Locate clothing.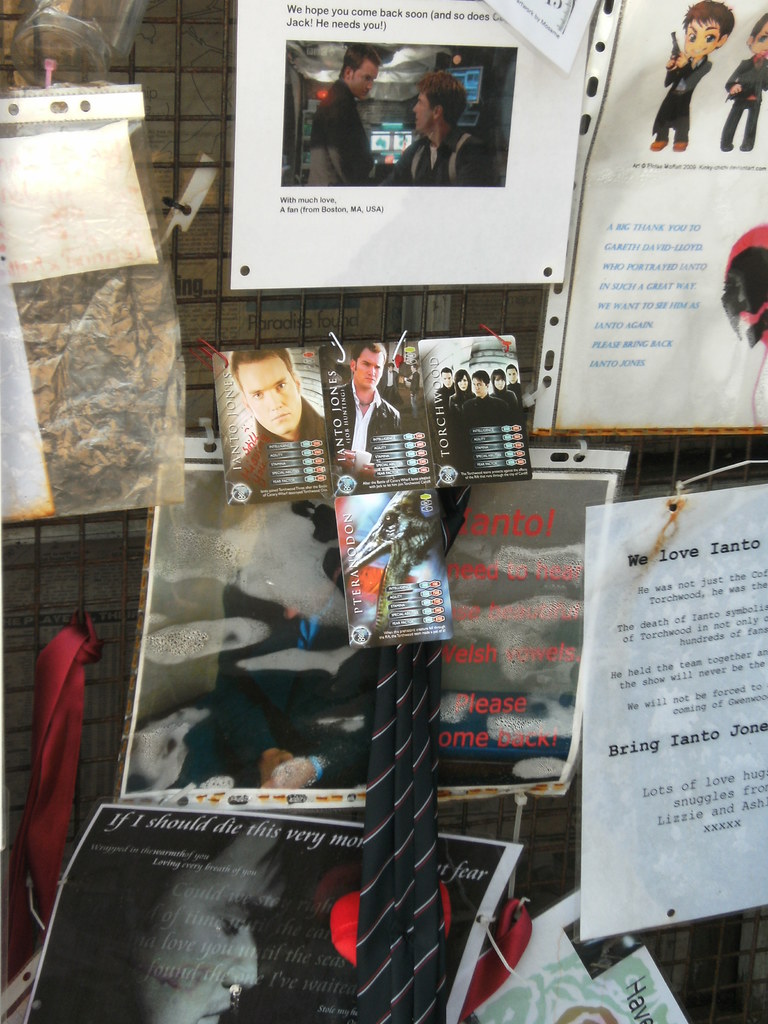
Bounding box: 476, 405, 504, 419.
